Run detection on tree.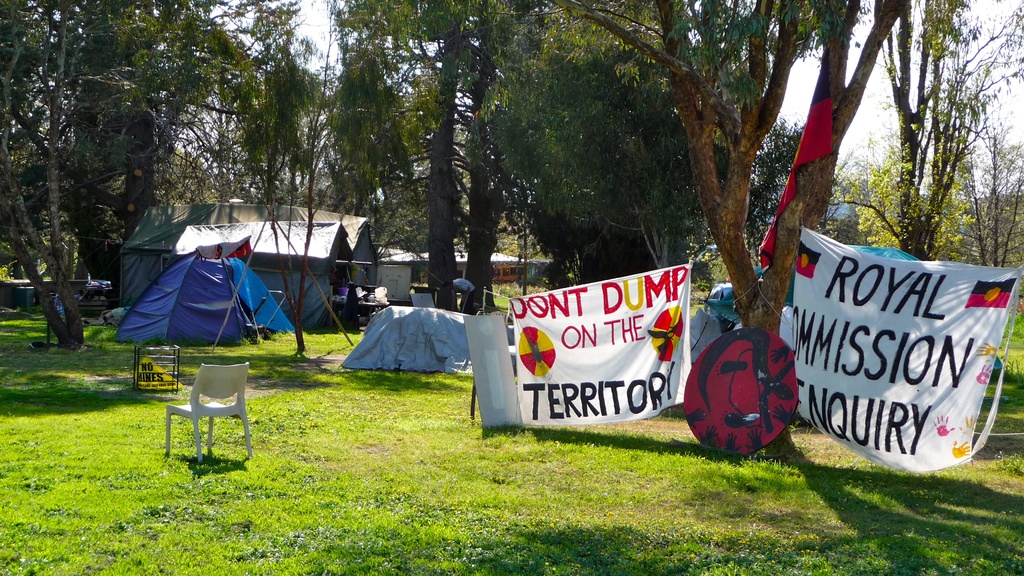
Result: (163,12,1002,467).
